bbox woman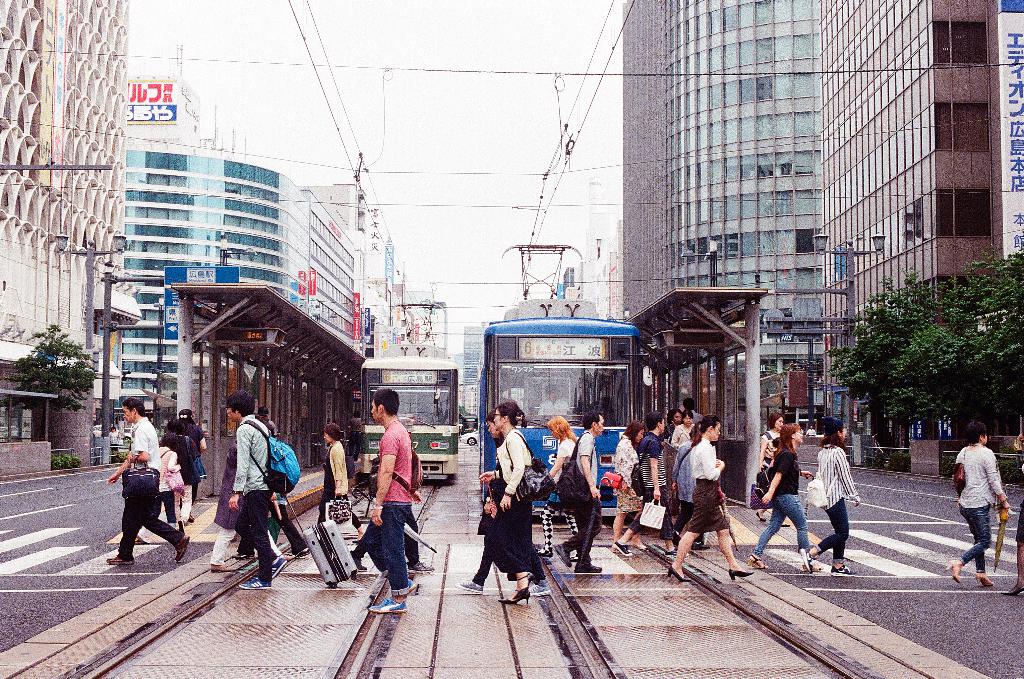
746/415/785/524
